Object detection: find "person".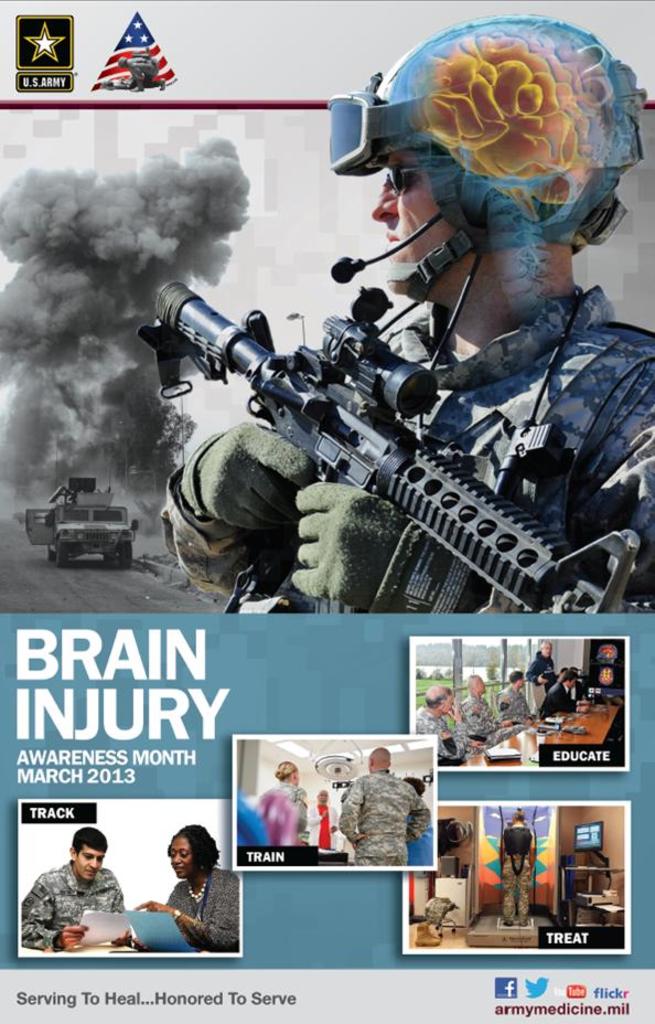
<region>501, 672, 530, 722</region>.
